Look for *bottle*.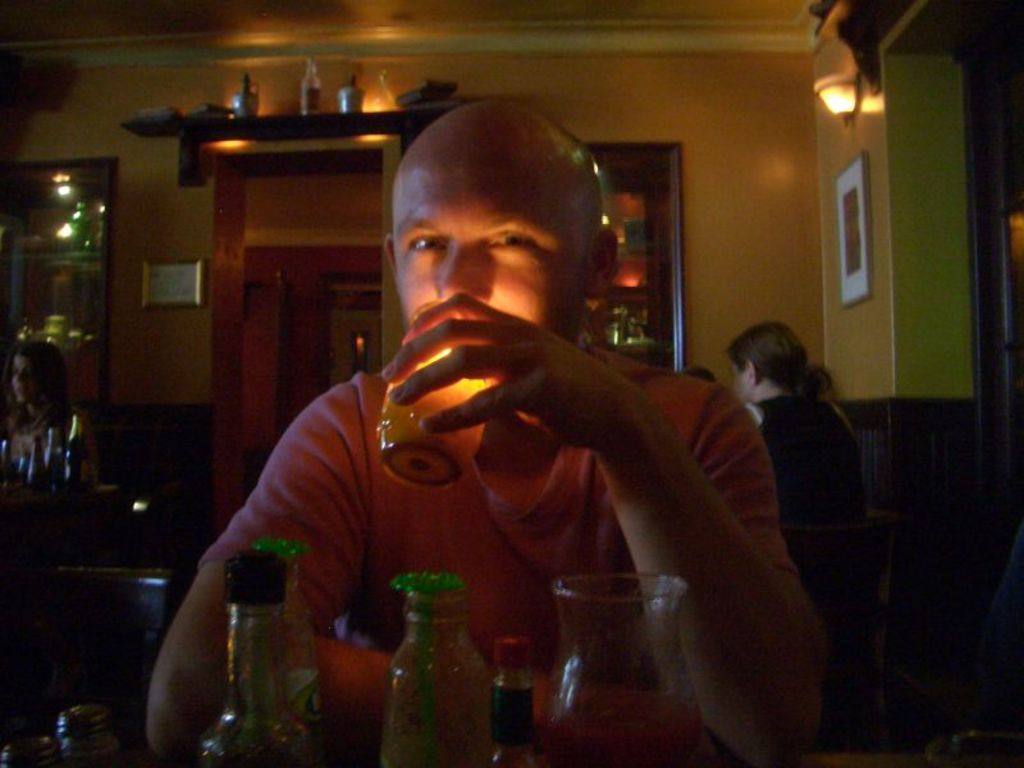
Found: region(38, 422, 60, 489).
